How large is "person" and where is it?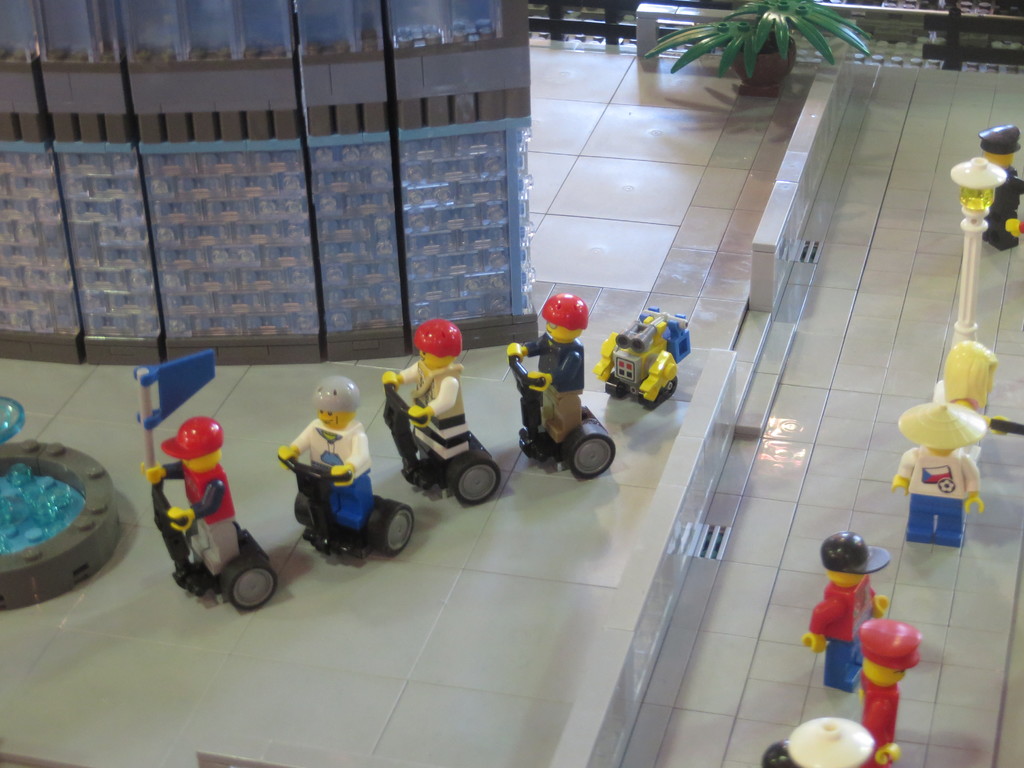
Bounding box: <region>140, 413, 242, 587</region>.
